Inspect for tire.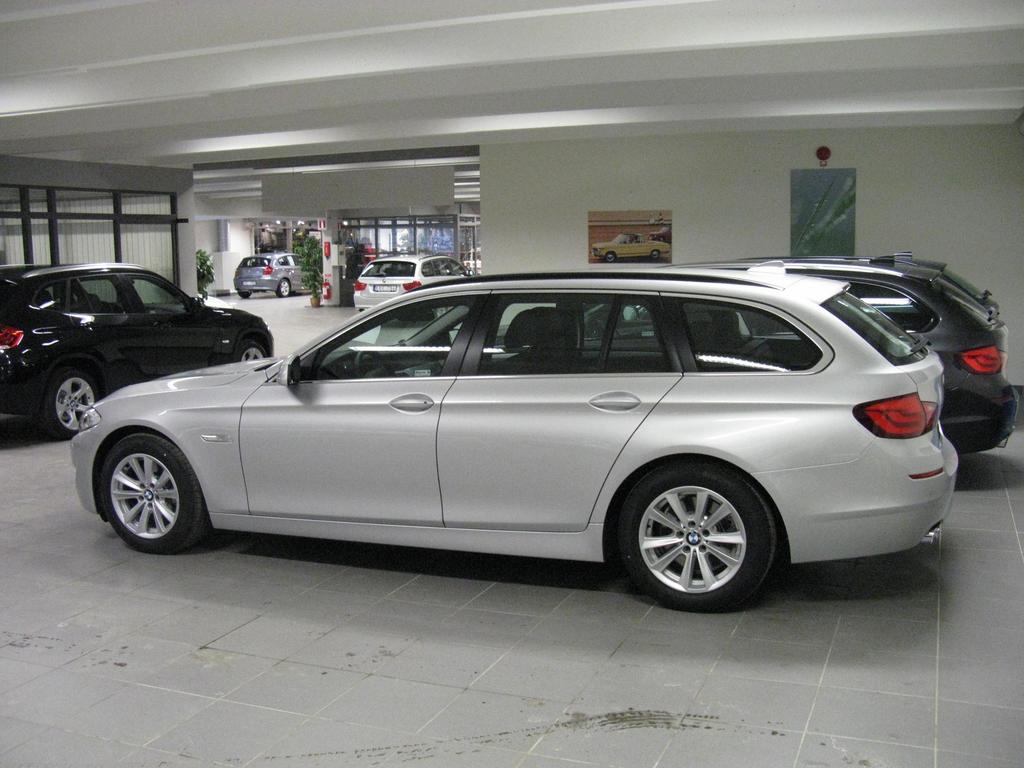
Inspection: x1=608, y1=457, x2=793, y2=609.
